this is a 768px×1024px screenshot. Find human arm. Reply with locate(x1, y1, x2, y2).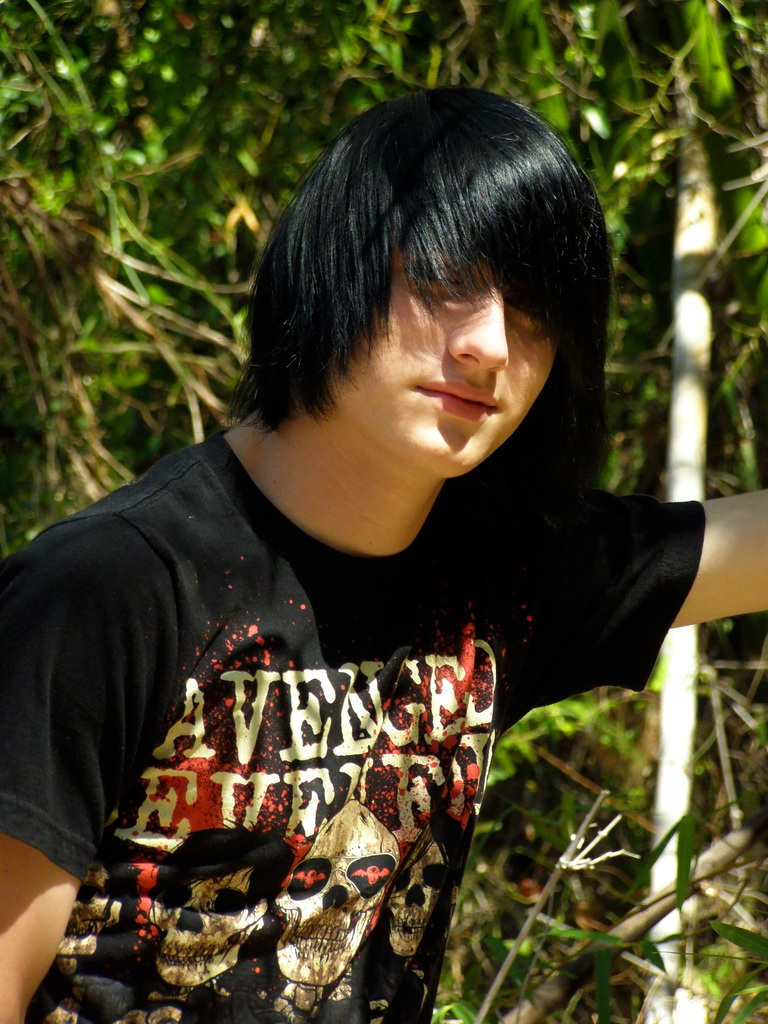
locate(0, 515, 168, 1023).
